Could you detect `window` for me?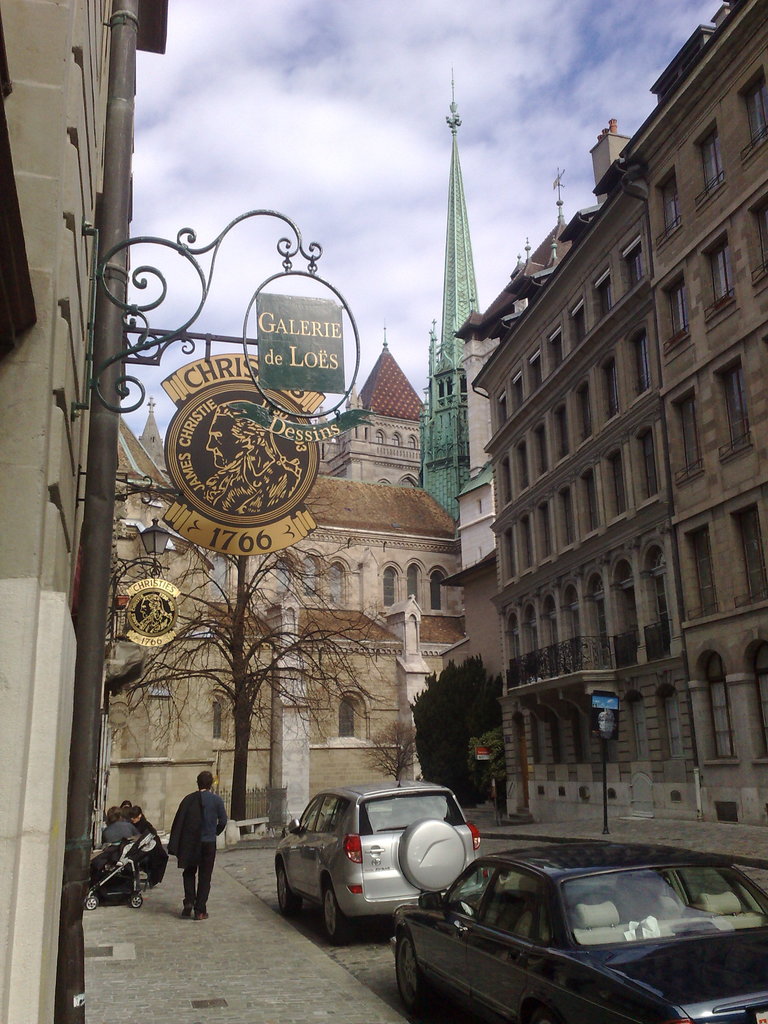
Detection result: [x1=425, y1=563, x2=453, y2=632].
